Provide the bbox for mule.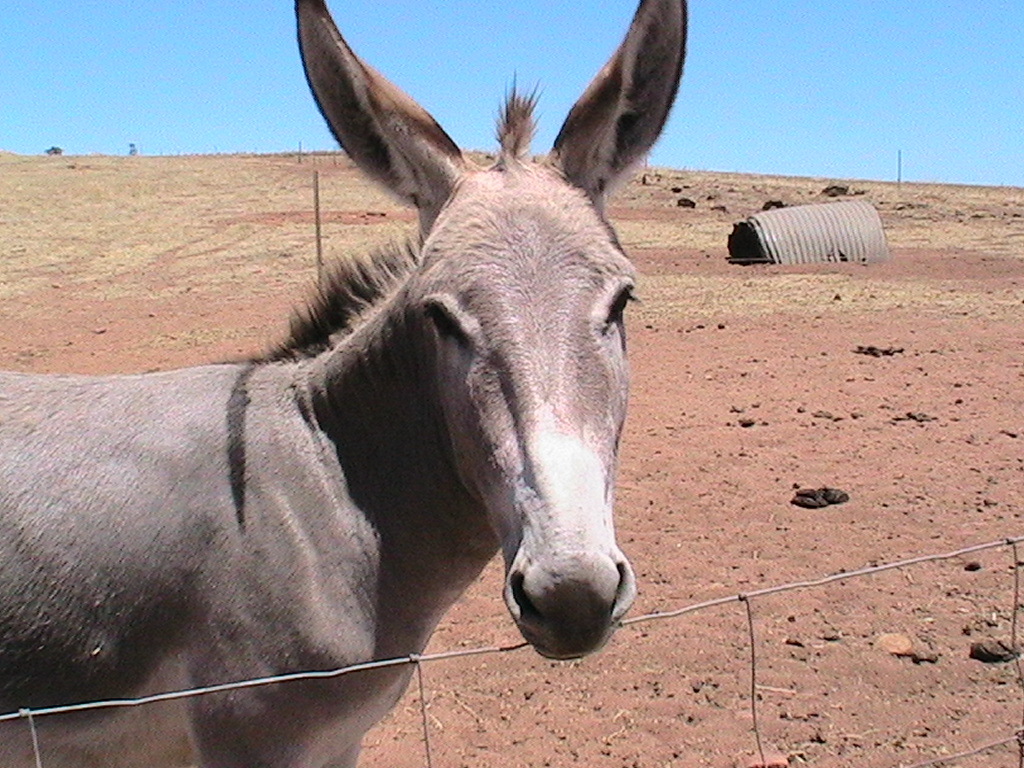
l=0, t=0, r=688, b=767.
